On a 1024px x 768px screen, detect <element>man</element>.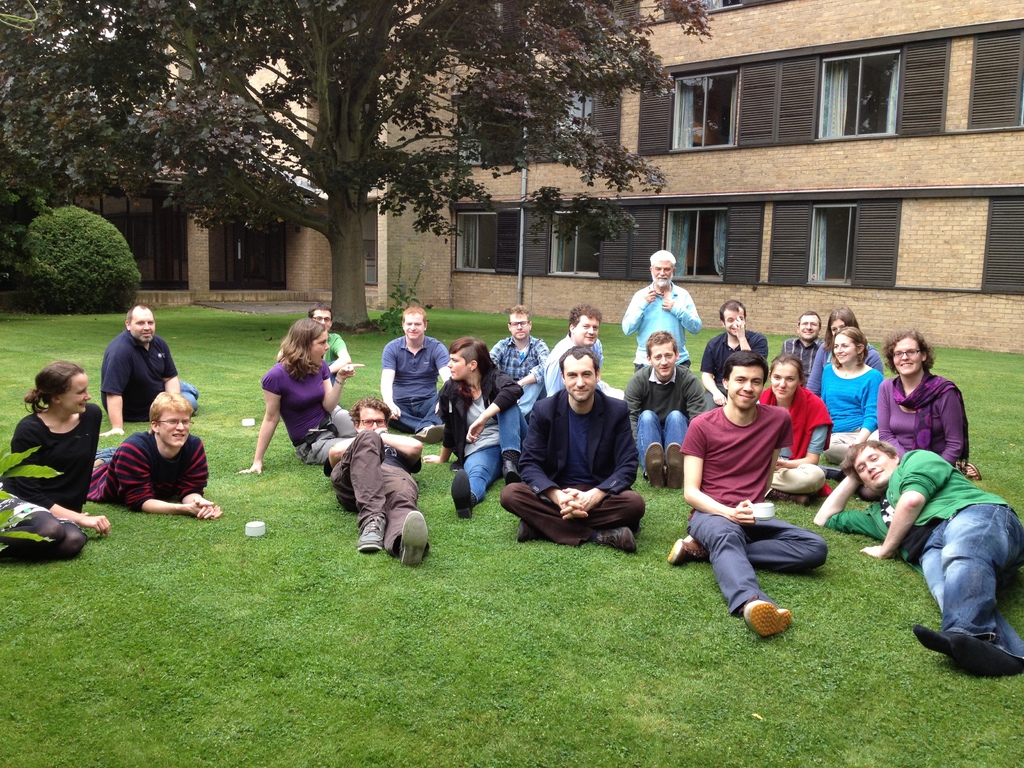
(90,387,226,517).
